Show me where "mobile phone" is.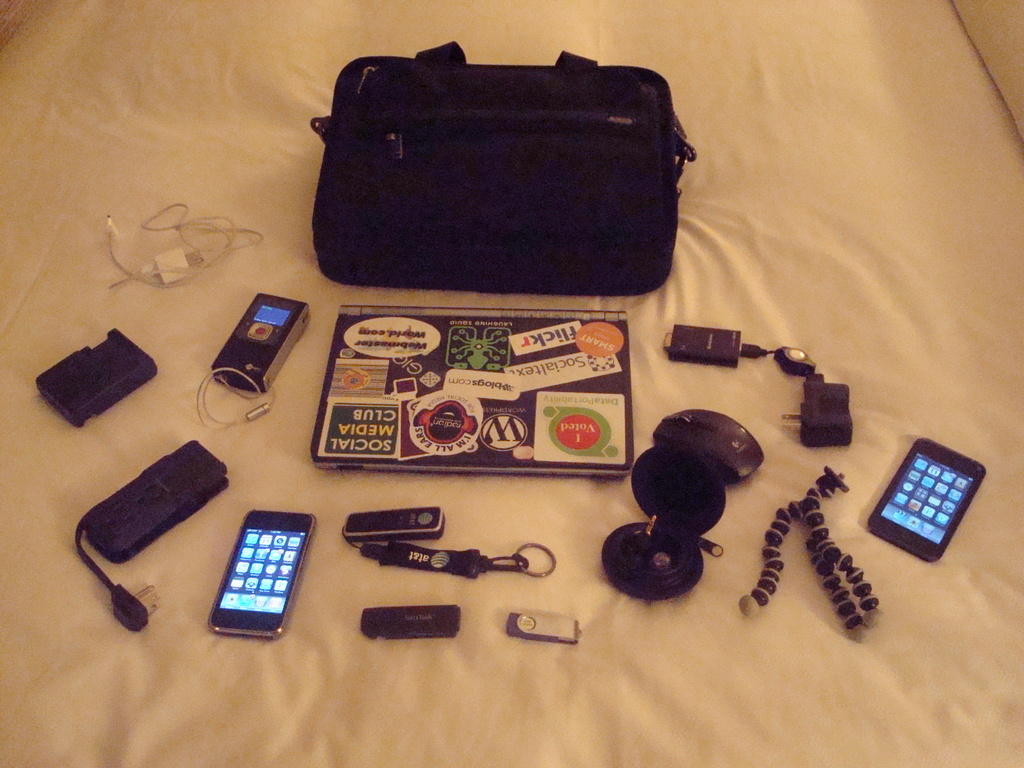
"mobile phone" is at box=[212, 508, 323, 637].
